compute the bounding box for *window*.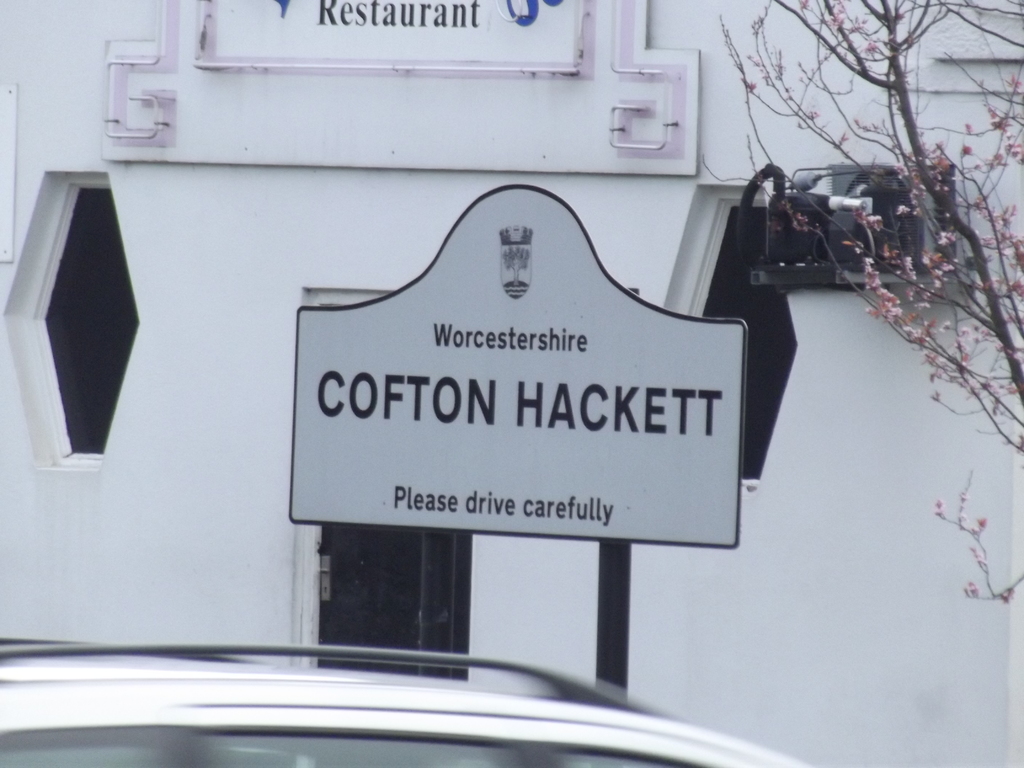
{"x1": 20, "y1": 180, "x2": 141, "y2": 468}.
